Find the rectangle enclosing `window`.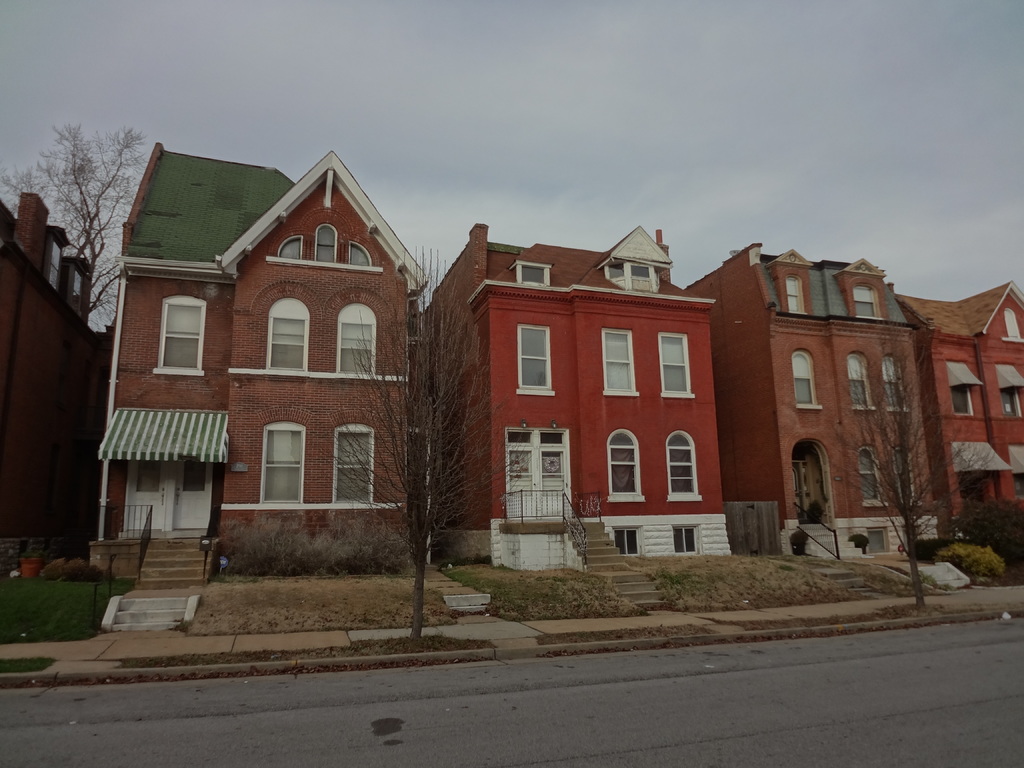
<bbox>854, 283, 882, 319</bbox>.
